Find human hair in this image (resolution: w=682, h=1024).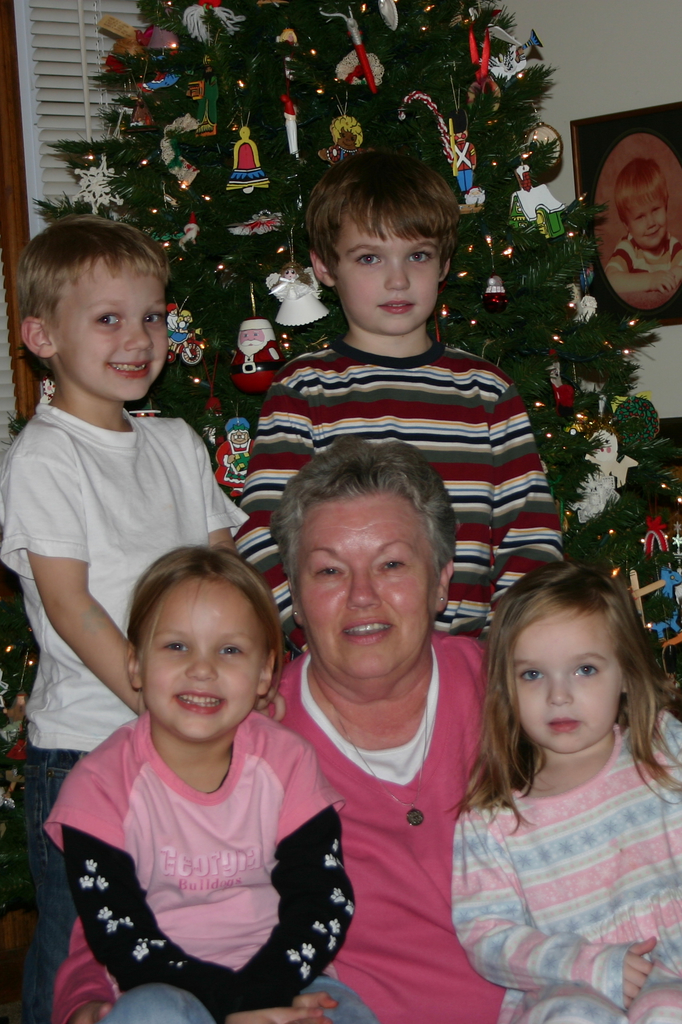
left=267, top=440, right=453, bottom=608.
